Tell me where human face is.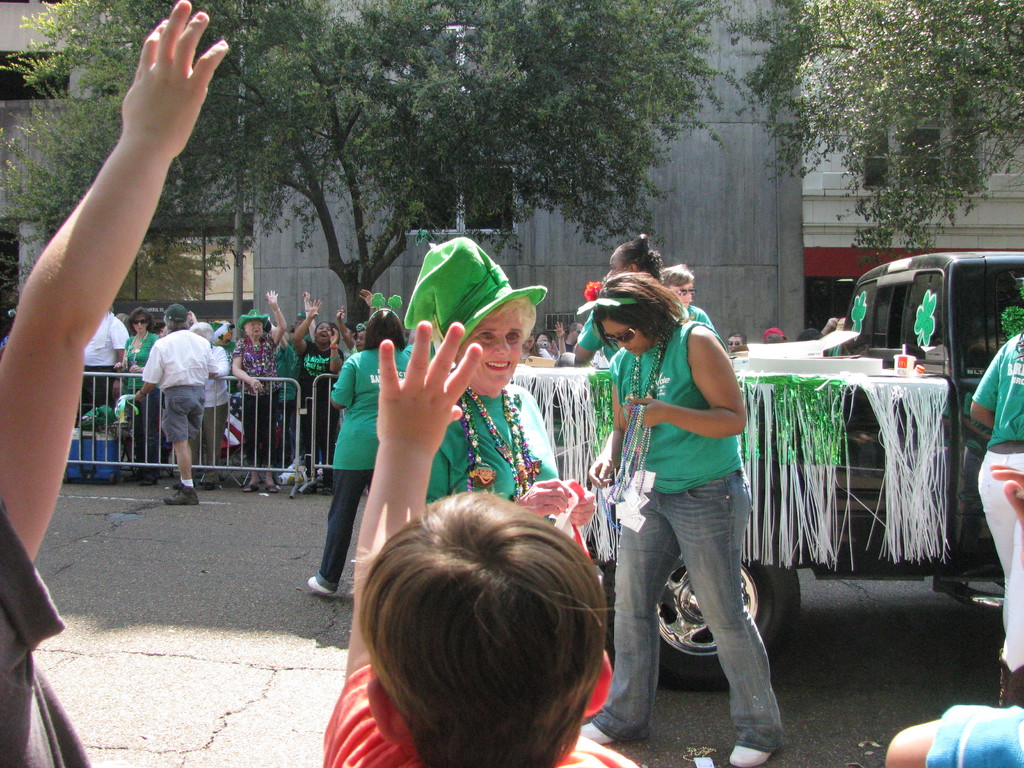
human face is at detection(357, 331, 365, 349).
